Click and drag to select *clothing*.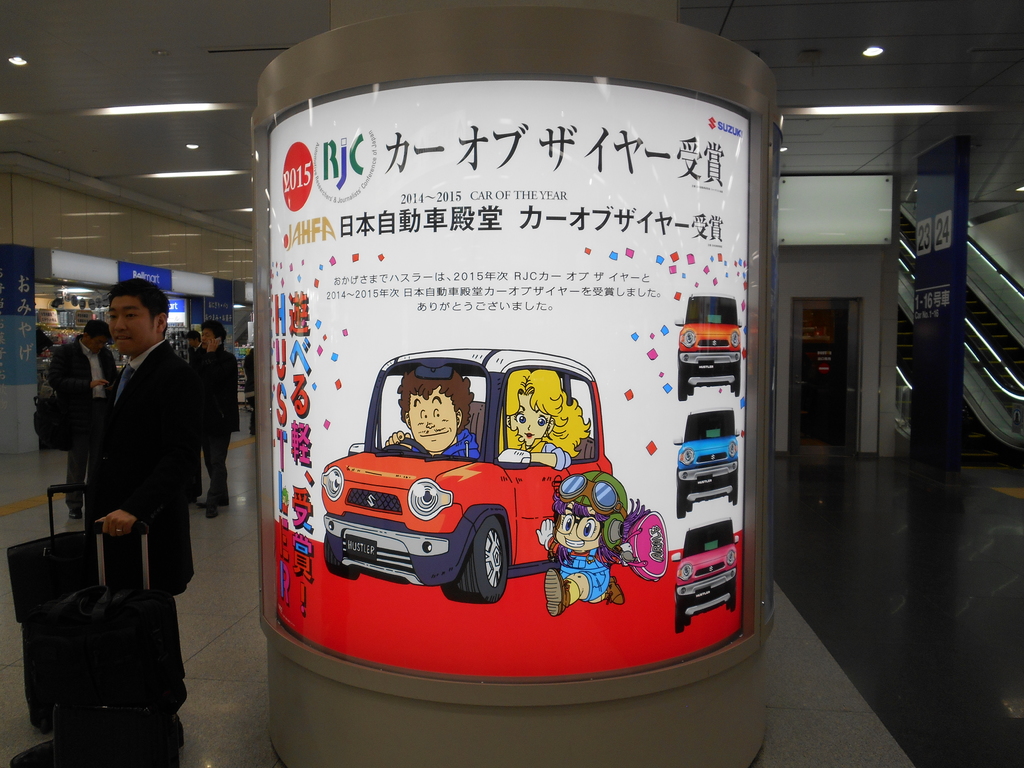
Selection: <region>554, 547, 610, 604</region>.
